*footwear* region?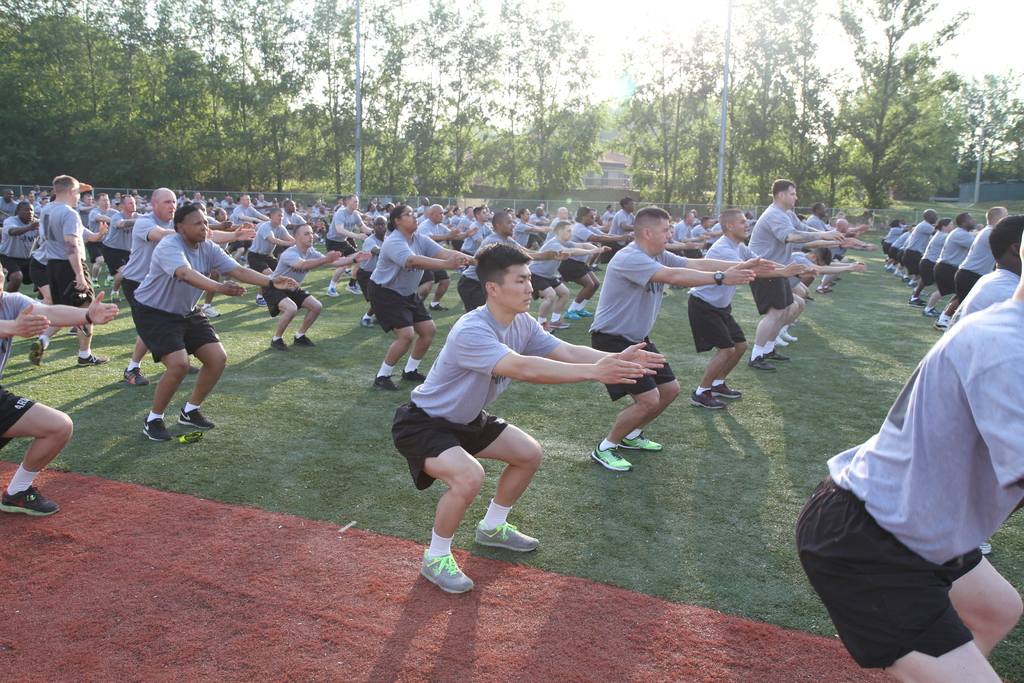
bbox=(179, 409, 214, 429)
